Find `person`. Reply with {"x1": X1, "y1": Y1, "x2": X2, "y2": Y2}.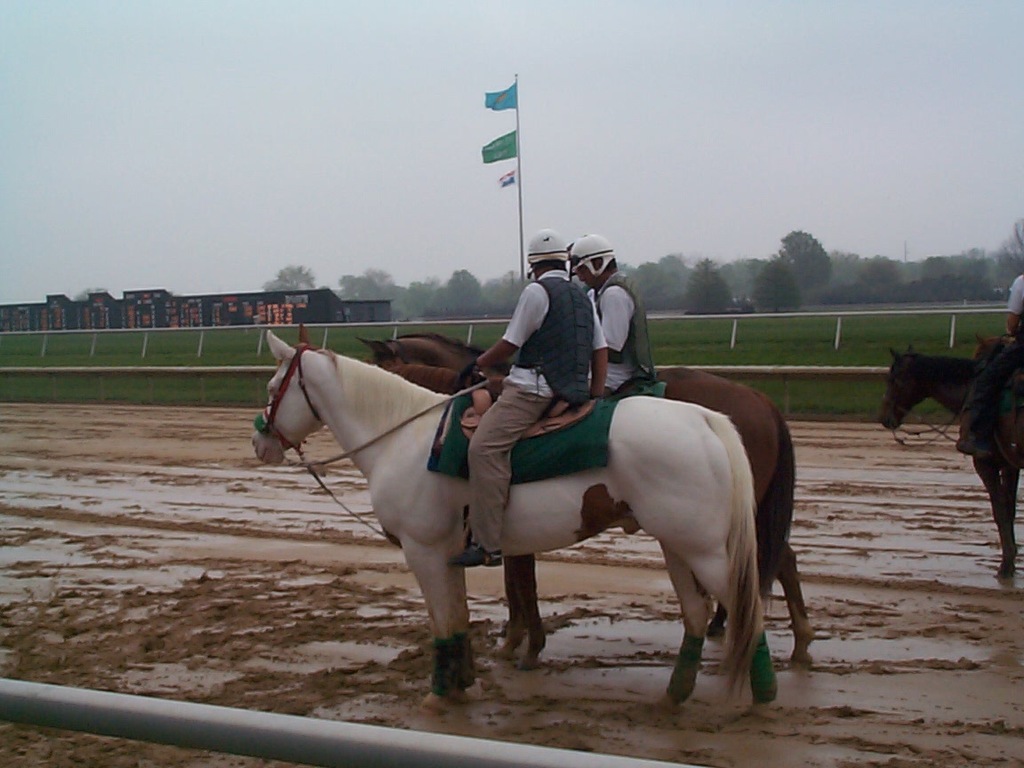
{"x1": 553, "y1": 234, "x2": 641, "y2": 402}.
